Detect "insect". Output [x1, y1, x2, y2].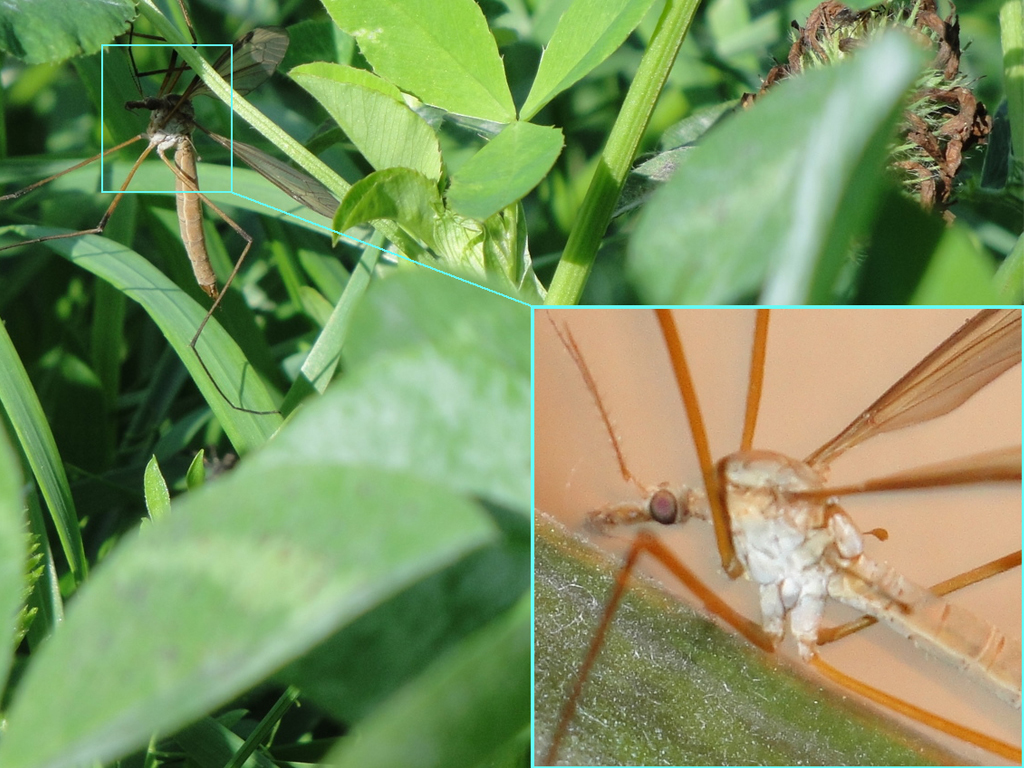
[0, 19, 344, 418].
